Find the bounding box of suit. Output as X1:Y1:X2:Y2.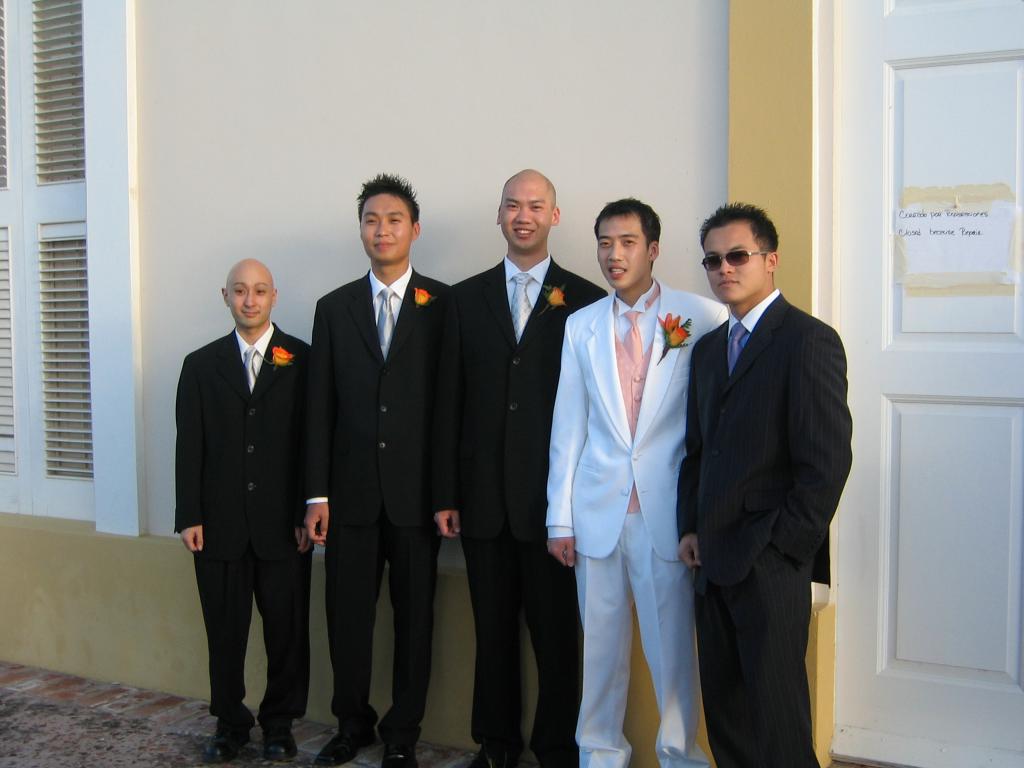
681:190:856:767.
